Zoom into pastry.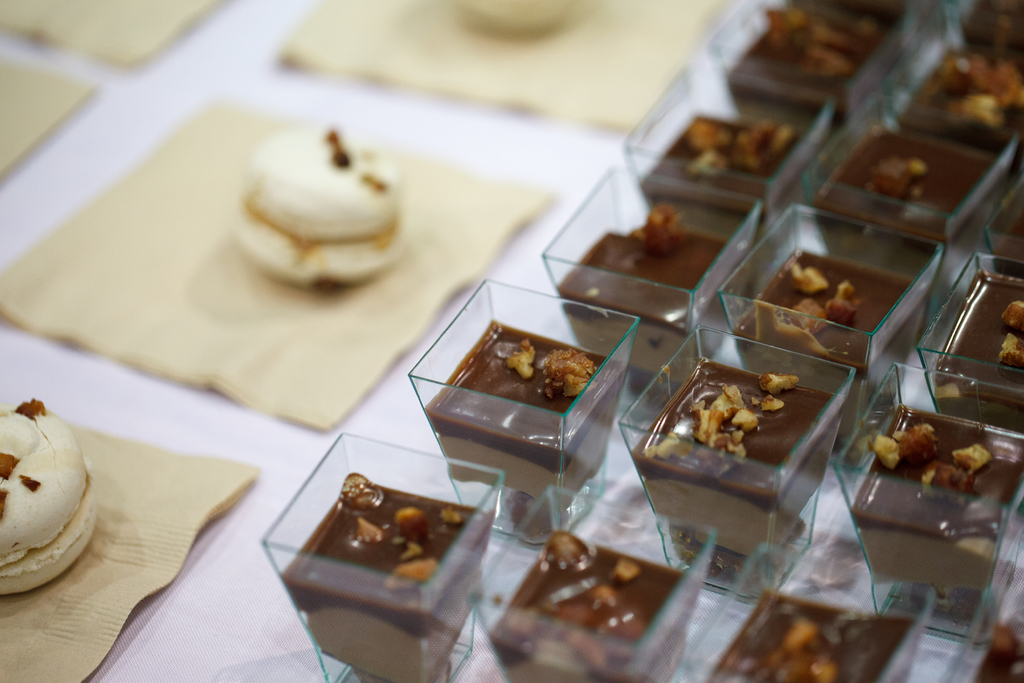
Zoom target: 686 561 934 682.
